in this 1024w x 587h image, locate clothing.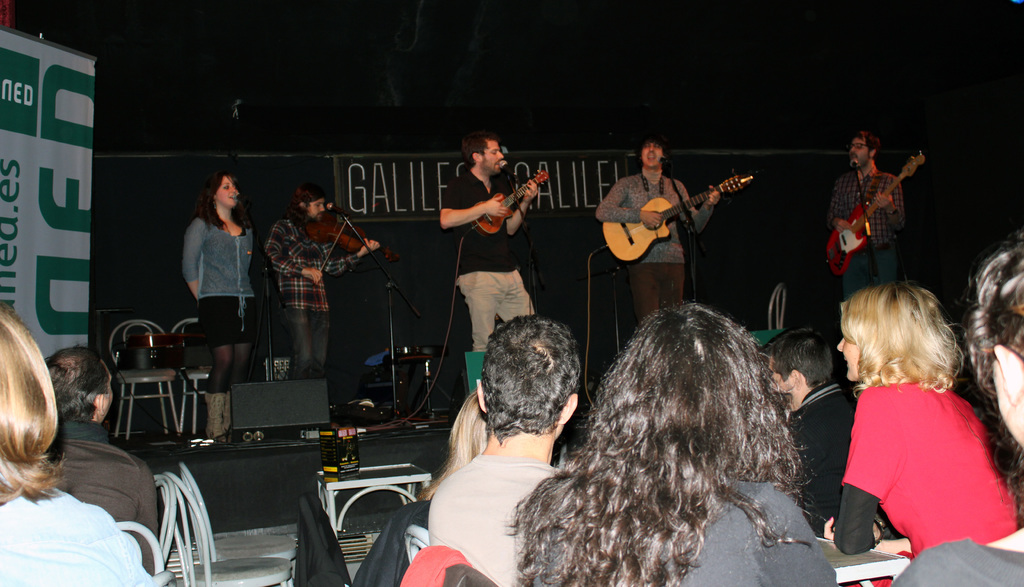
Bounding box: {"left": 776, "top": 371, "right": 860, "bottom": 536}.
